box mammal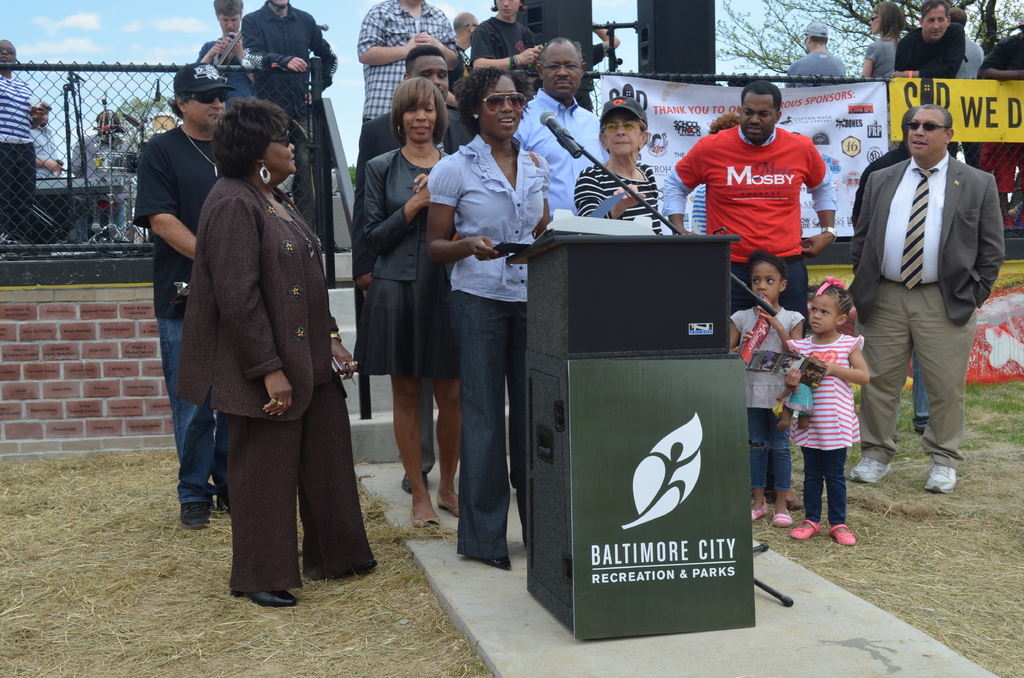
[left=471, top=0, right=545, bottom=70]
